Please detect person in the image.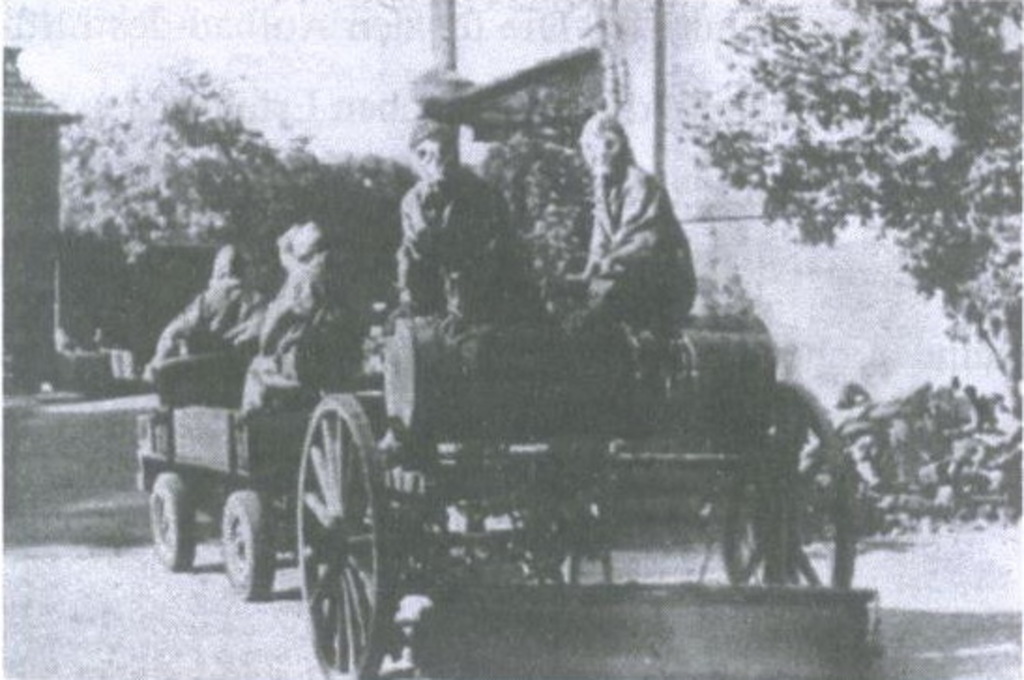
box(374, 127, 539, 343).
